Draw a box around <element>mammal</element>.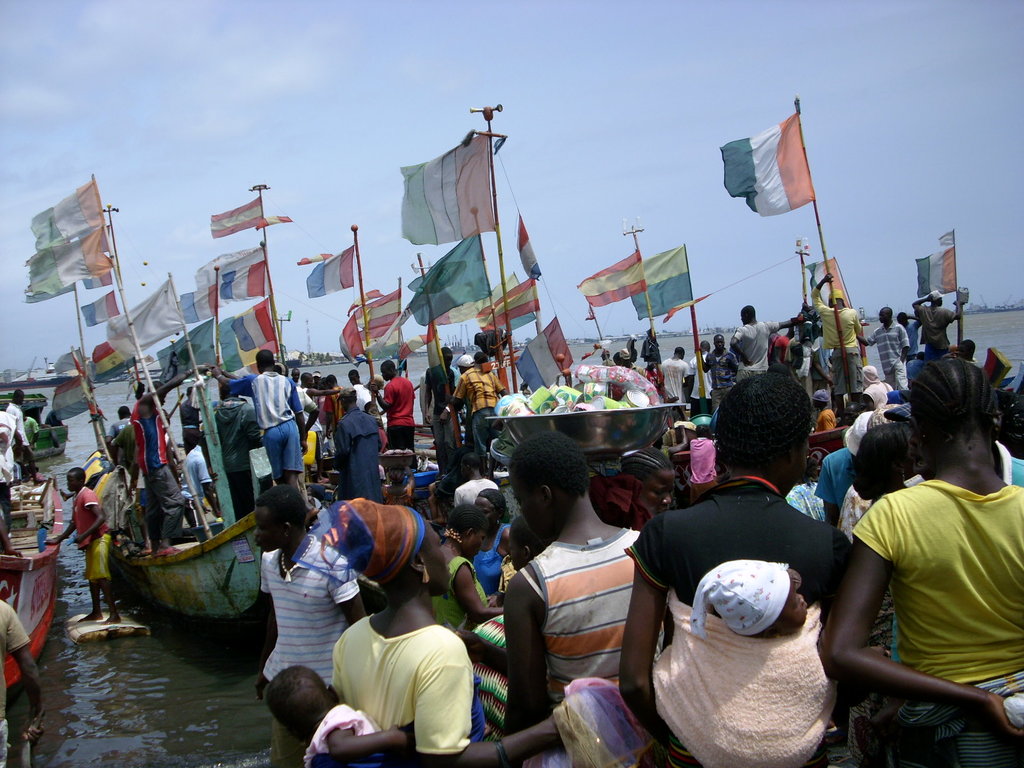
region(0, 591, 42, 767).
